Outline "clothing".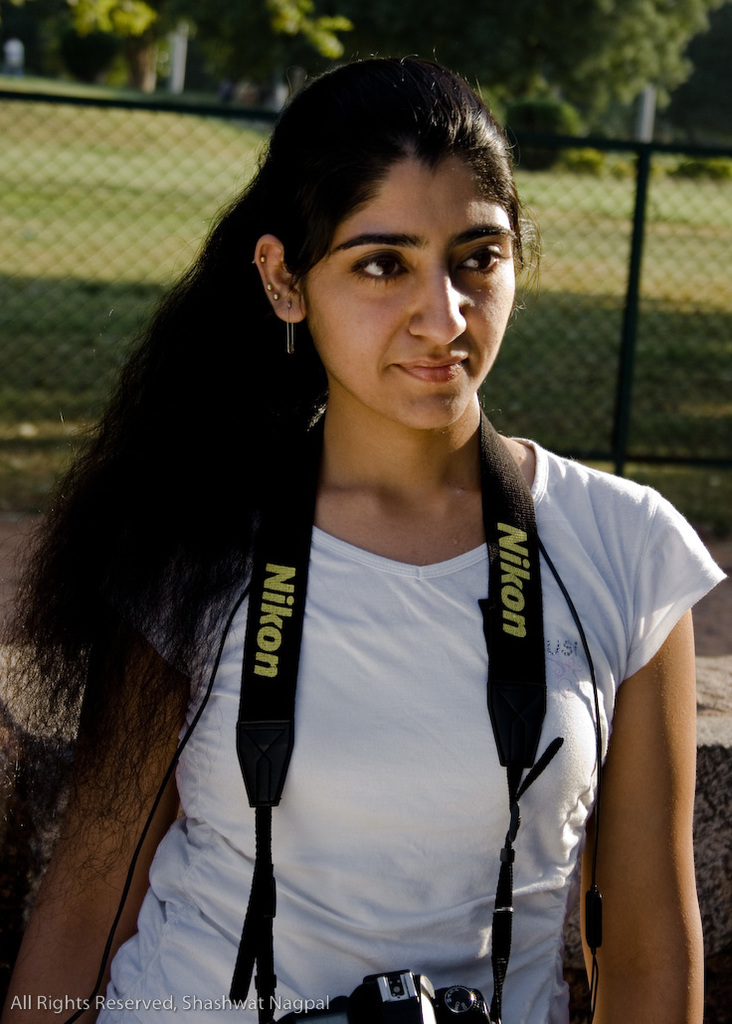
Outline: l=114, t=440, r=728, b=1023.
